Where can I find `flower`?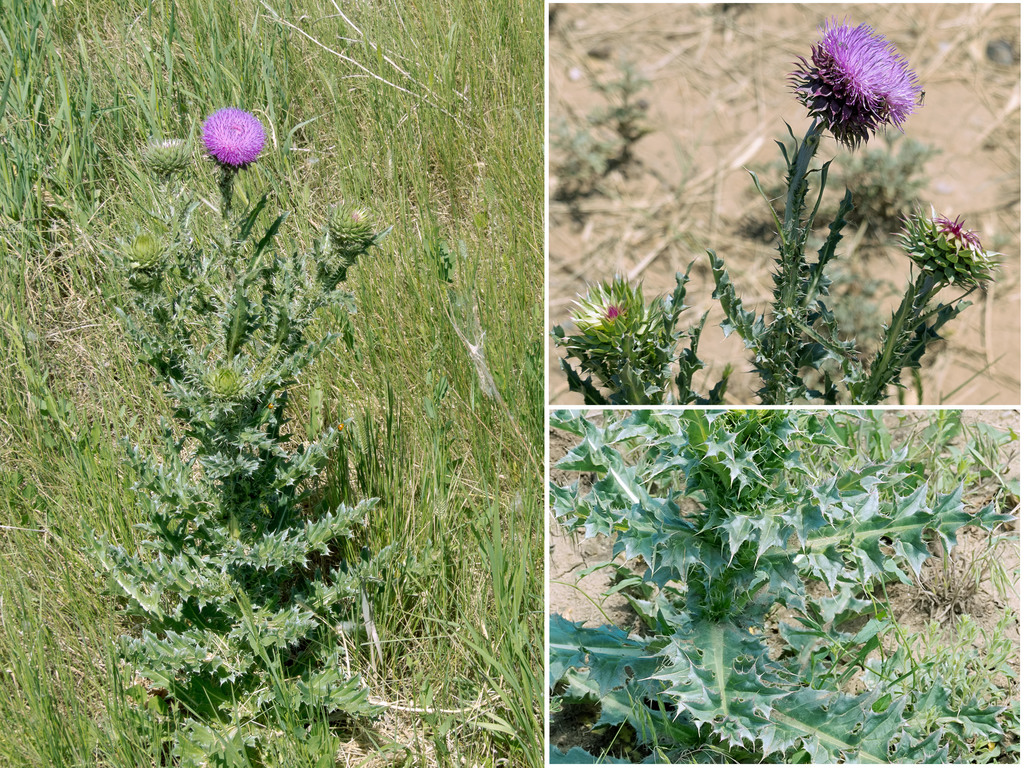
You can find it at select_region(124, 223, 166, 265).
